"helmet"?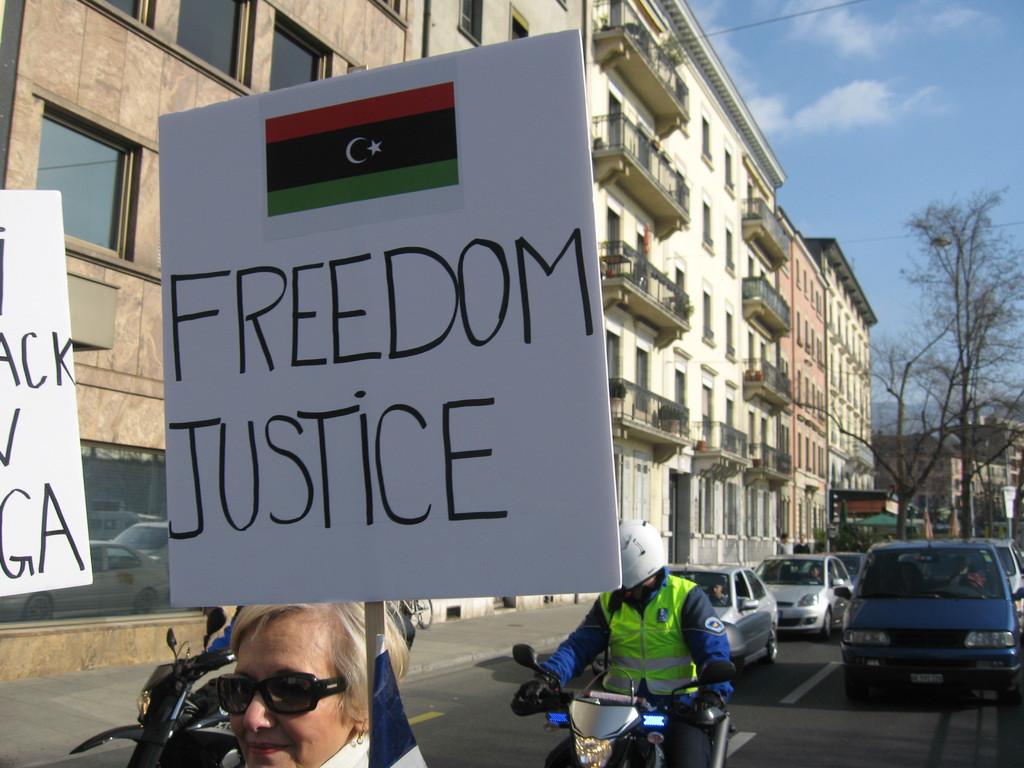
Rect(616, 516, 669, 588)
